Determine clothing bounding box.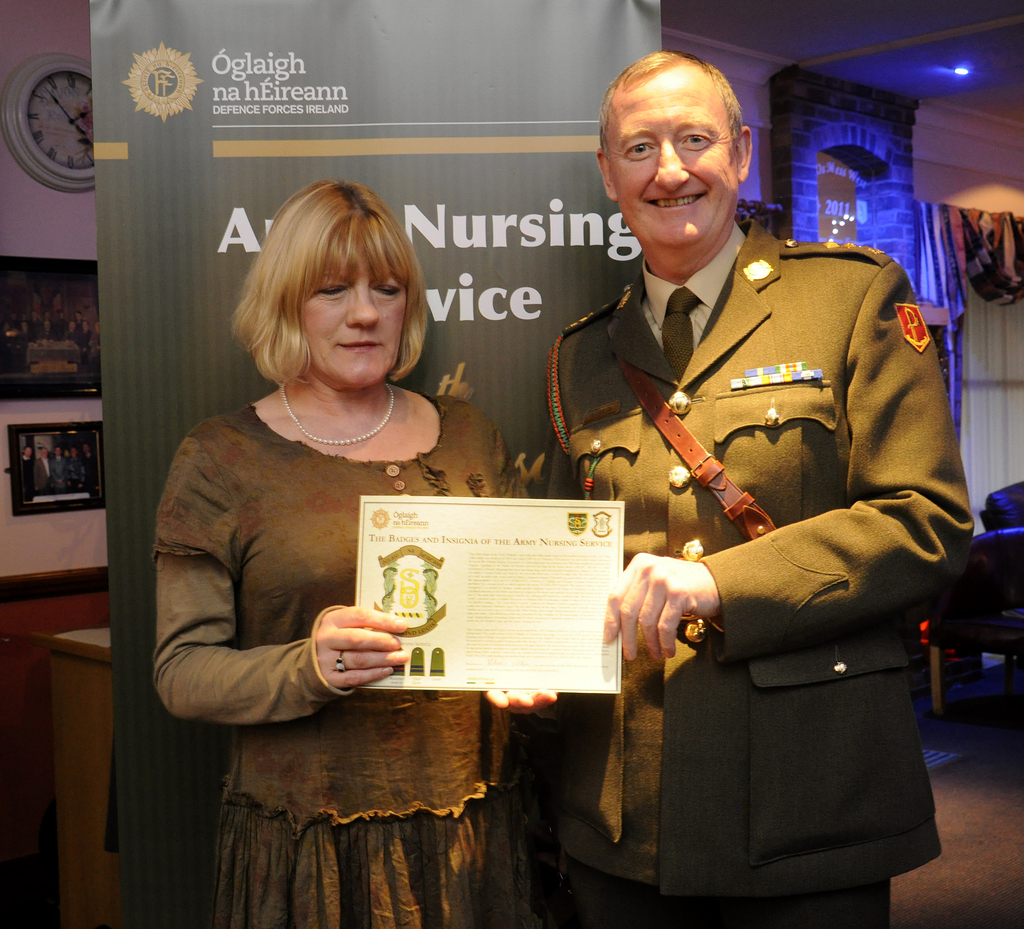
Determined: l=155, t=375, r=546, b=928.
